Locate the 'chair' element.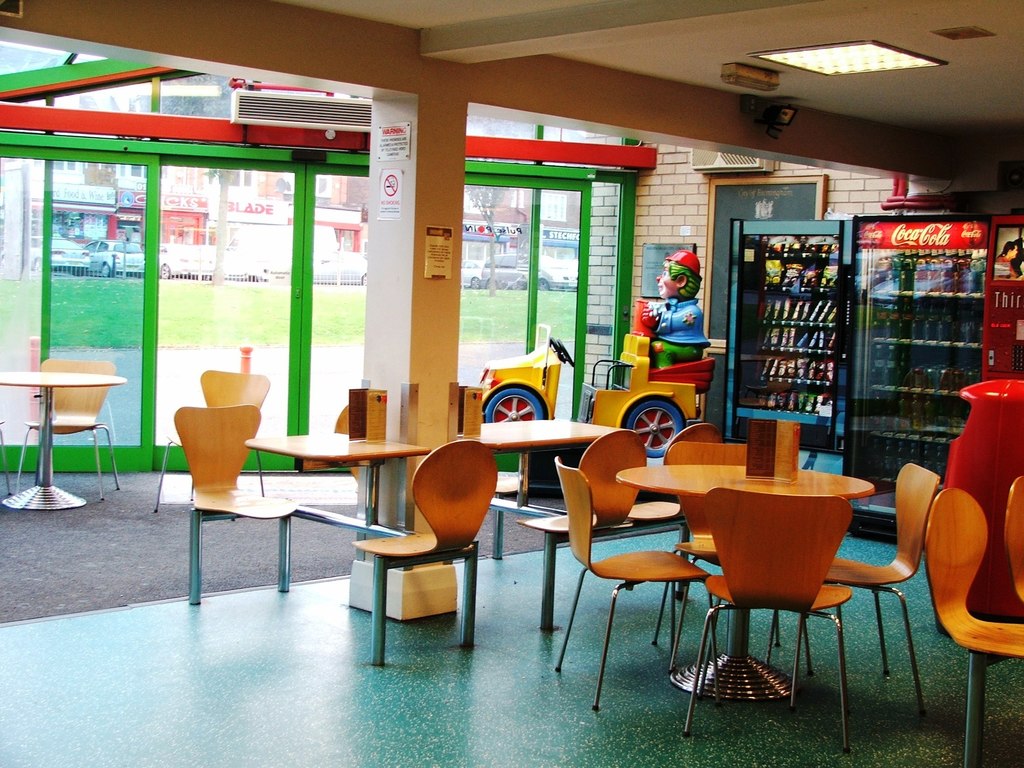
Element bbox: box(528, 440, 652, 548).
